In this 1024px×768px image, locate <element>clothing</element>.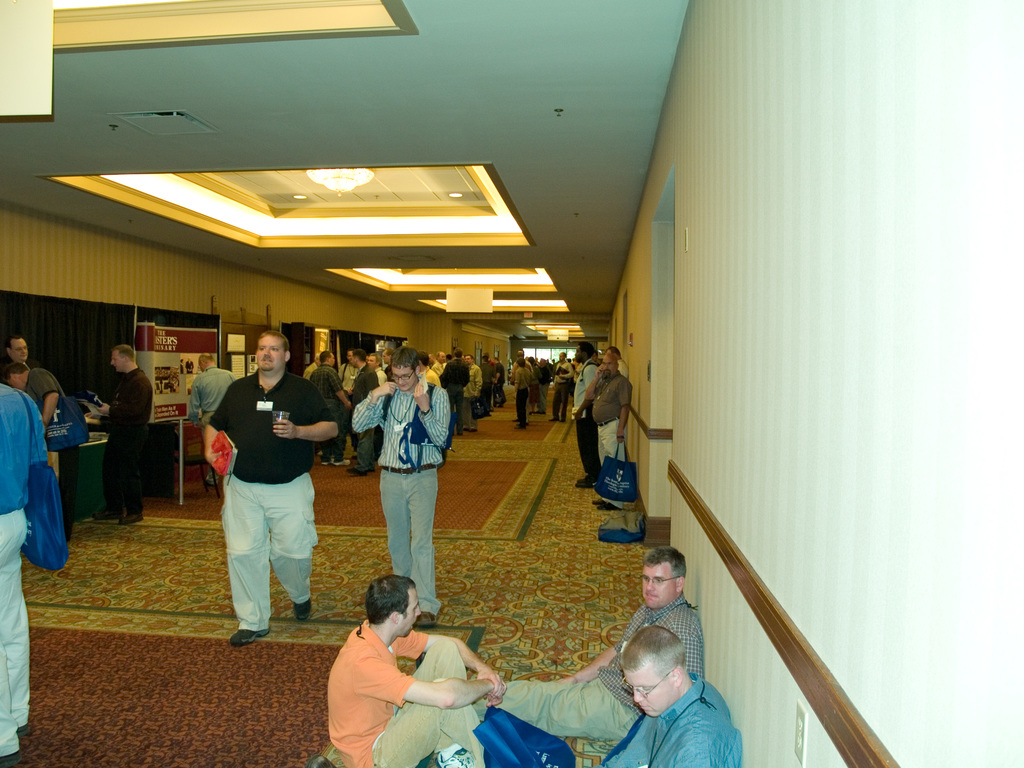
Bounding box: (left=607, top=671, right=740, bottom=767).
